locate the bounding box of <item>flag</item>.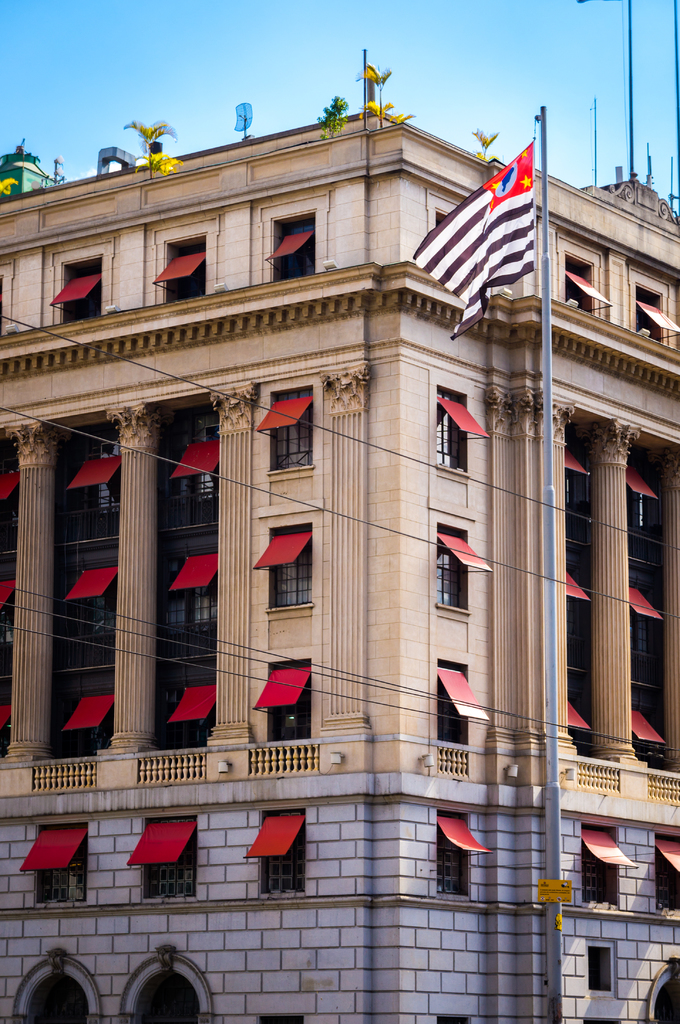
Bounding box: x1=421, y1=133, x2=560, y2=302.
